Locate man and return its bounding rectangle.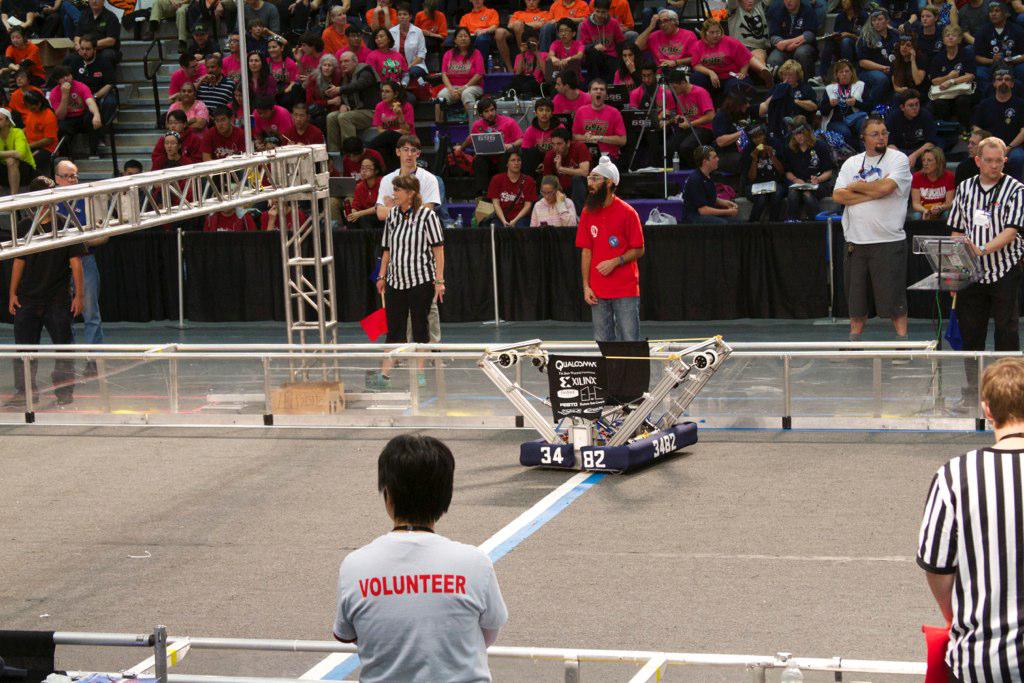
x1=323 y1=50 x2=382 y2=168.
